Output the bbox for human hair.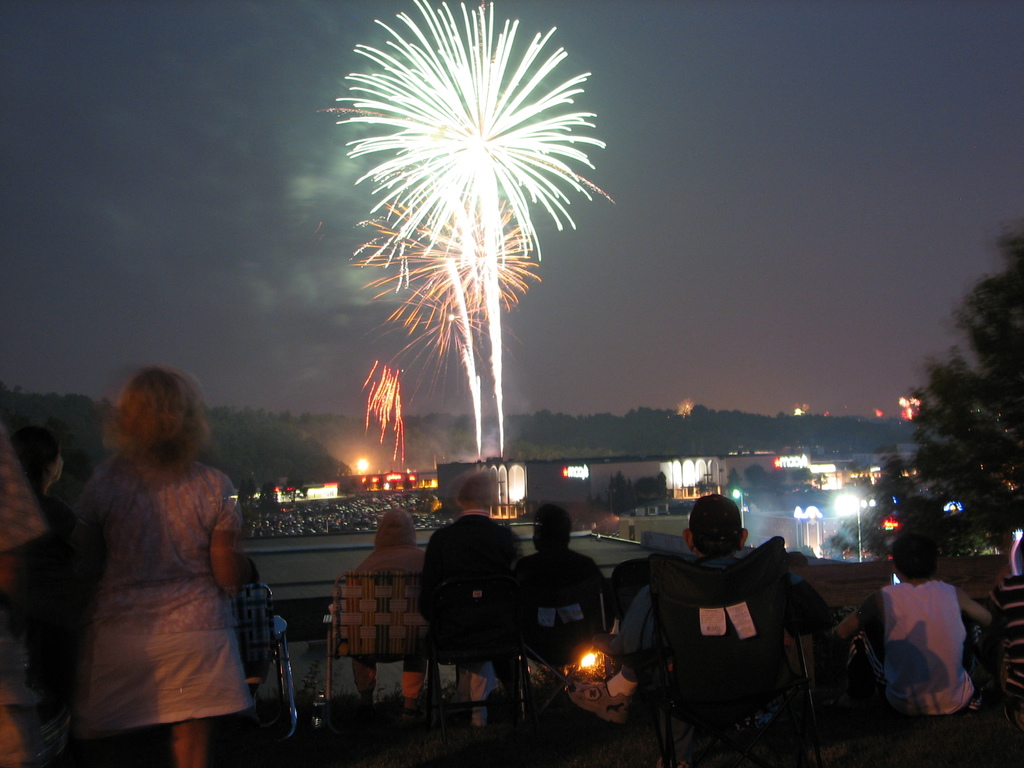
left=380, top=507, right=417, bottom=552.
